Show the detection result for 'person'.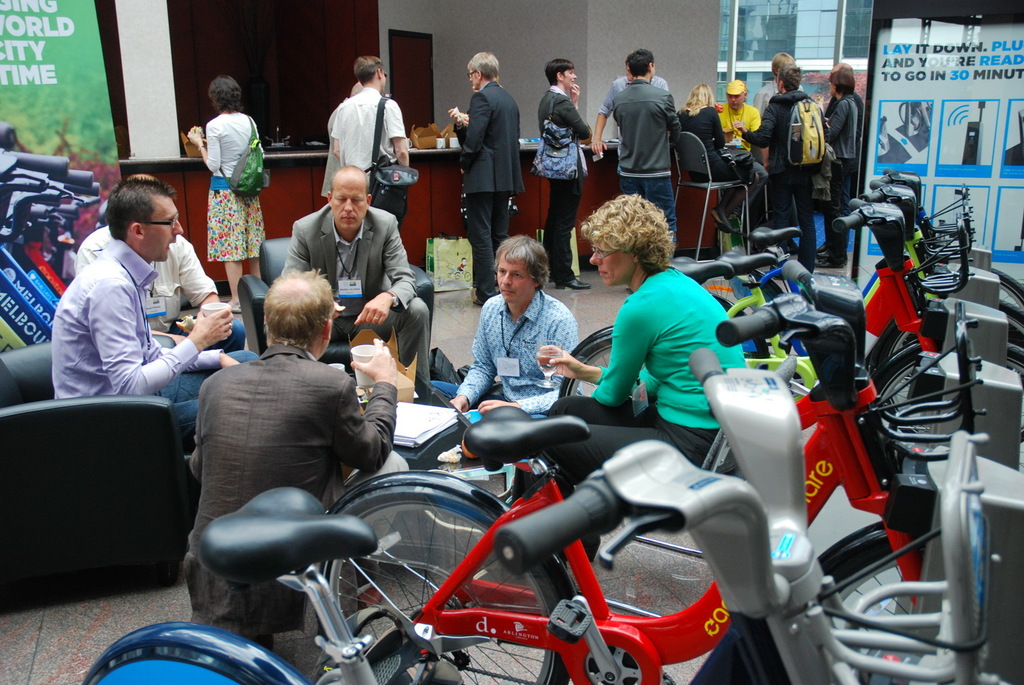
left=717, top=81, right=767, bottom=210.
